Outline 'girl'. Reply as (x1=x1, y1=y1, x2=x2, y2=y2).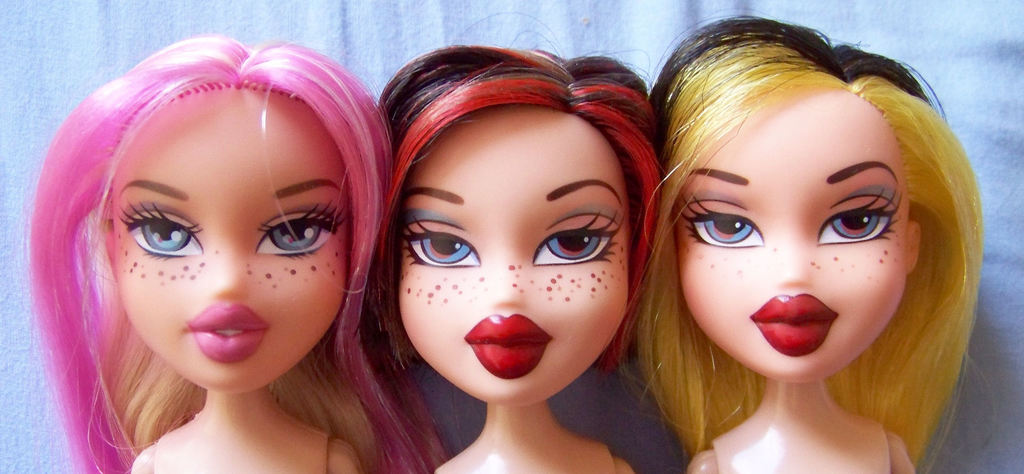
(x1=644, y1=6, x2=984, y2=473).
